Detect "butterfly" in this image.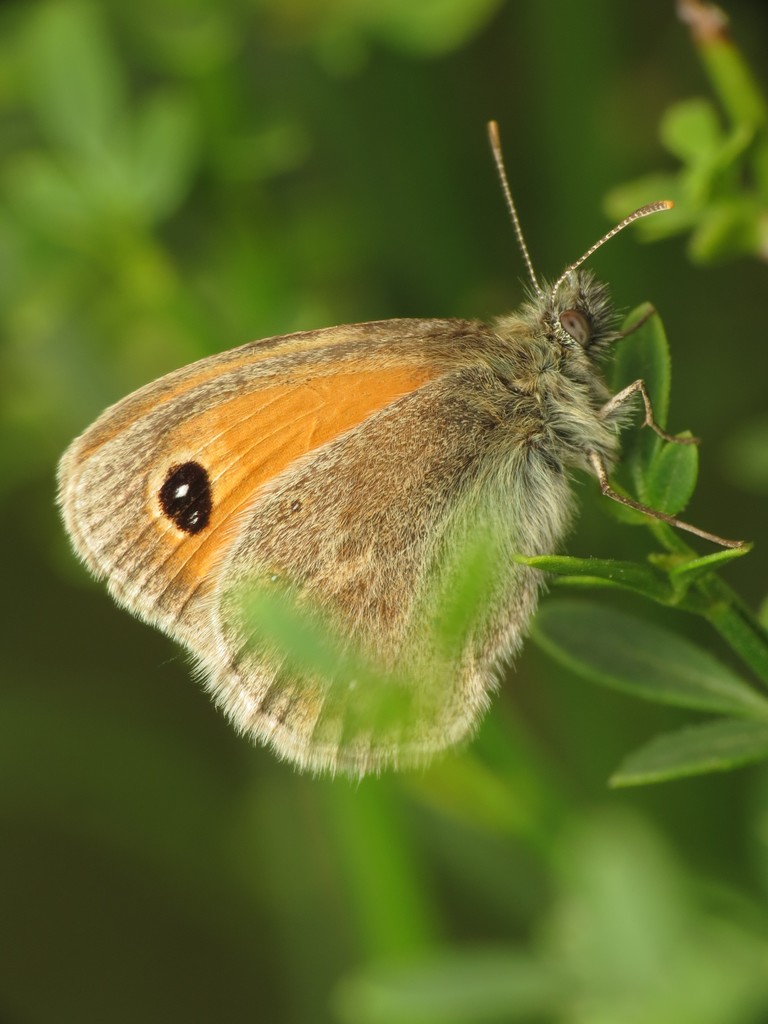
Detection: {"x1": 54, "y1": 117, "x2": 751, "y2": 779}.
